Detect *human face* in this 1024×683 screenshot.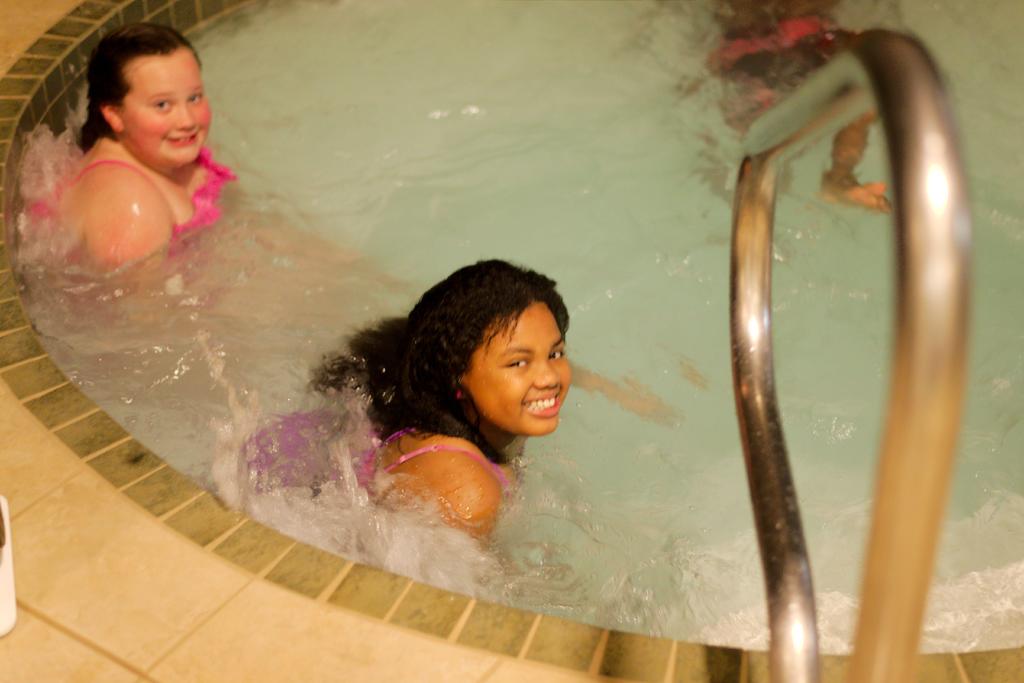
Detection: (469, 299, 572, 434).
